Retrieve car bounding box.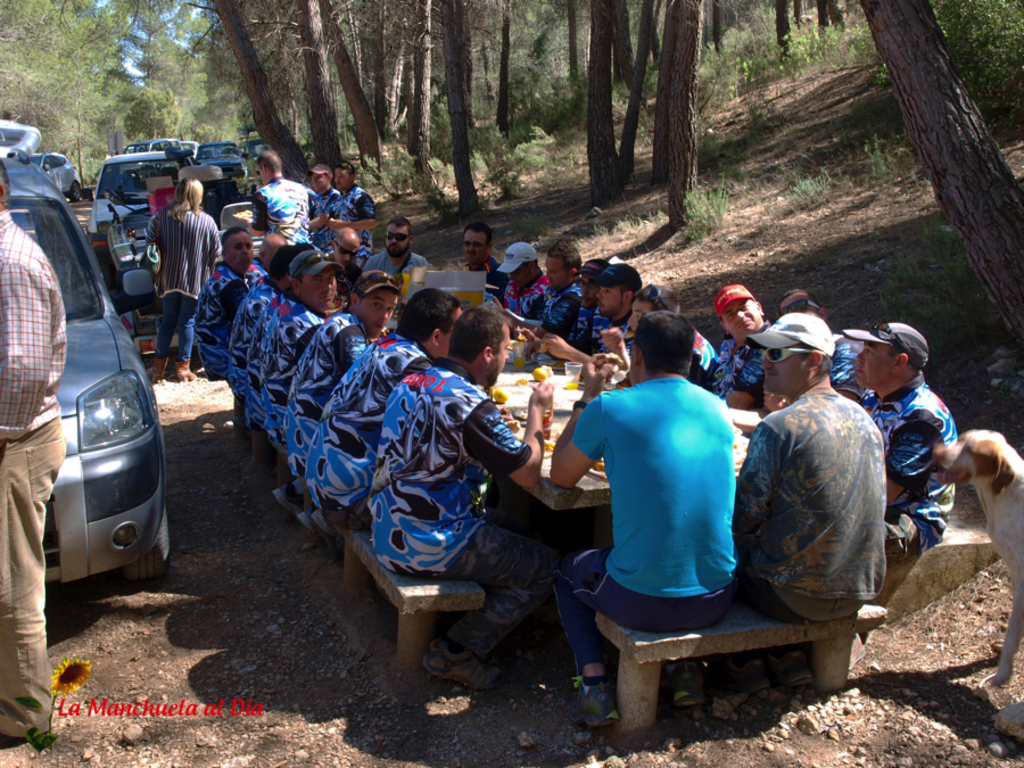
Bounding box: (left=92, top=147, right=199, bottom=269).
